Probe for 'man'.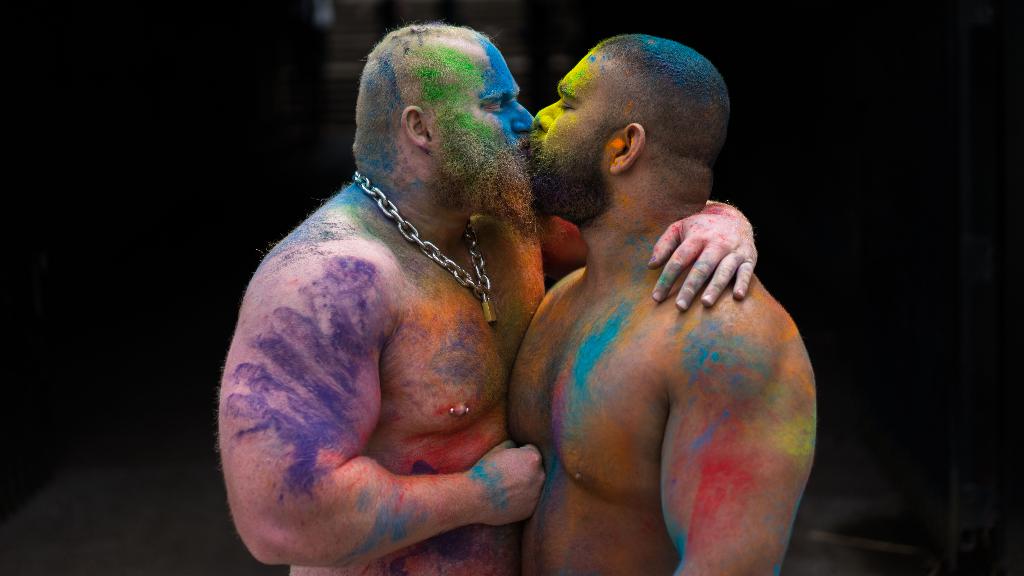
Probe result: select_region(509, 35, 816, 575).
